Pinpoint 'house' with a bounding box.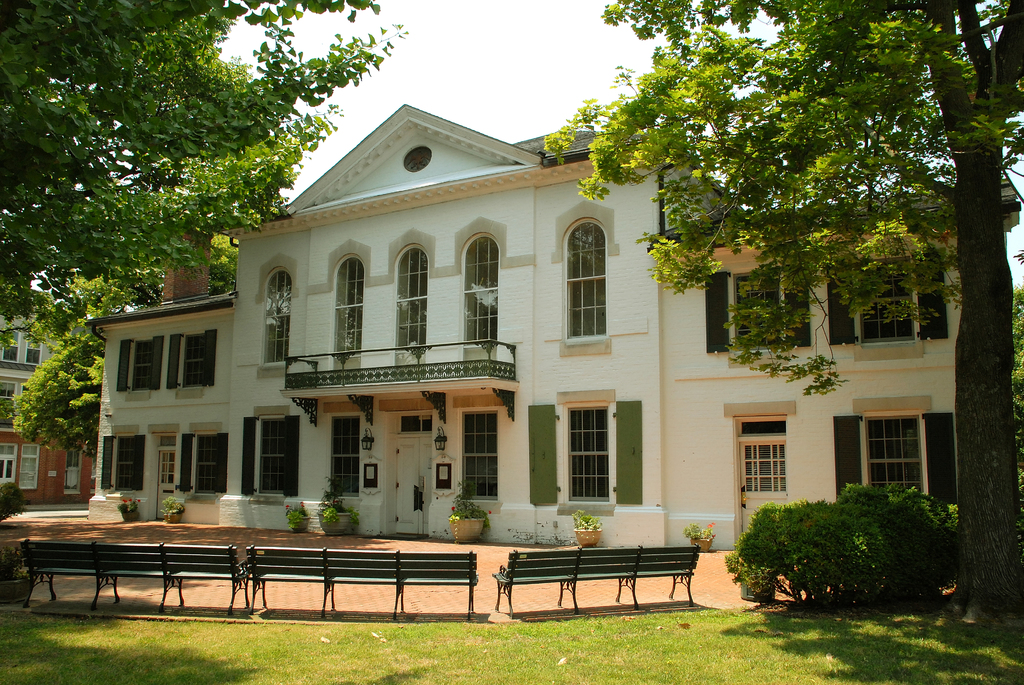
[x1=84, y1=101, x2=1000, y2=544].
